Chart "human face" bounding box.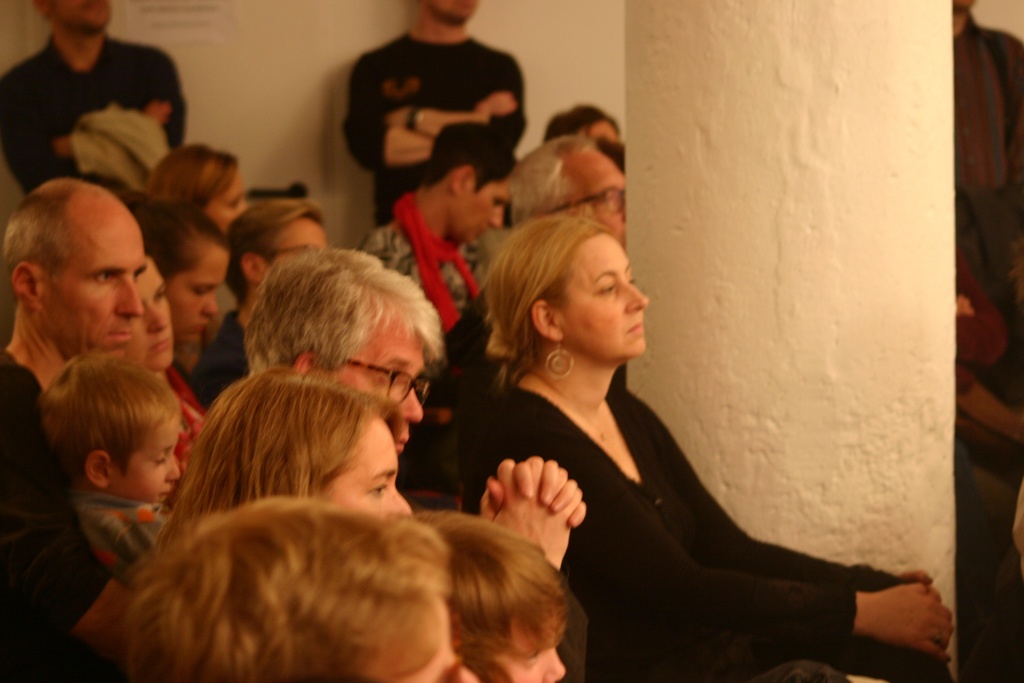
Charted: 129 272 192 384.
